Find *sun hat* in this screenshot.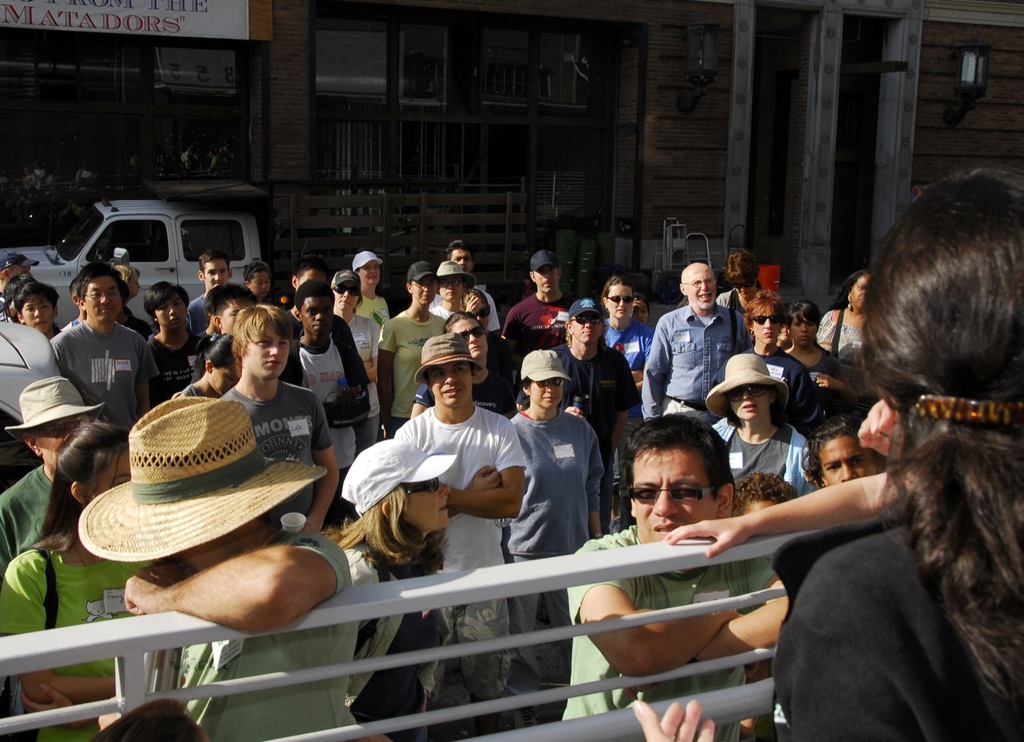
The bounding box for *sun hat* is 527, 246, 566, 271.
